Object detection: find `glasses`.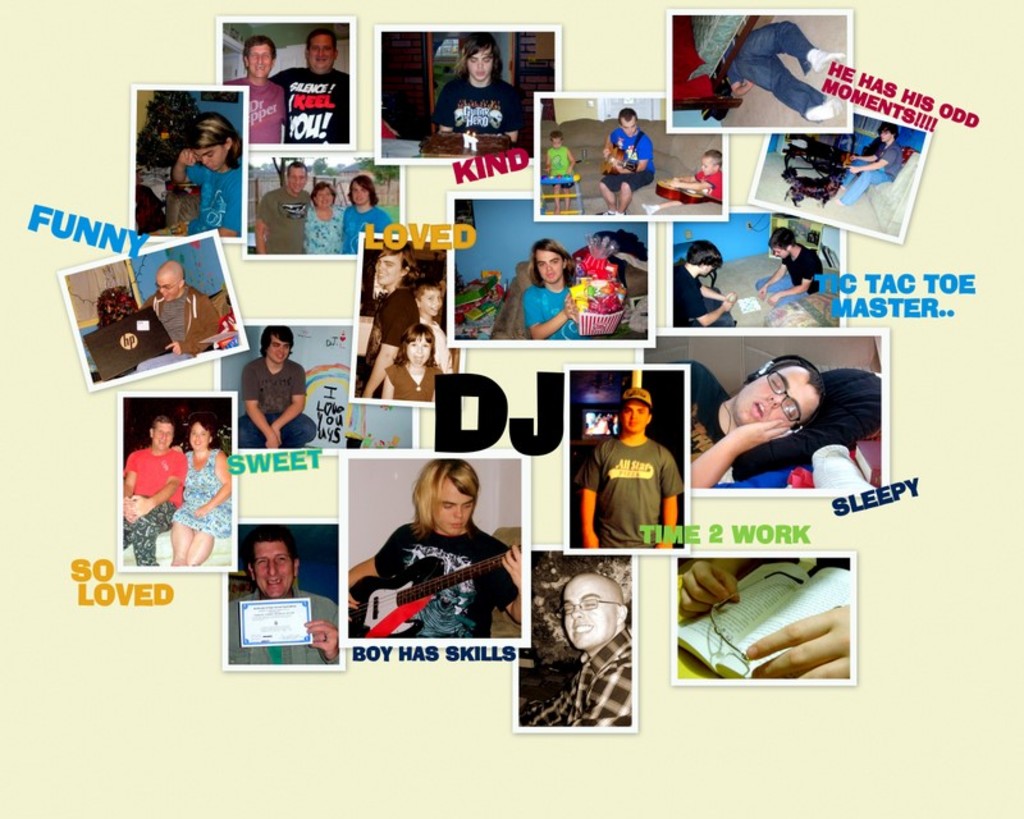
bbox(550, 592, 623, 619).
